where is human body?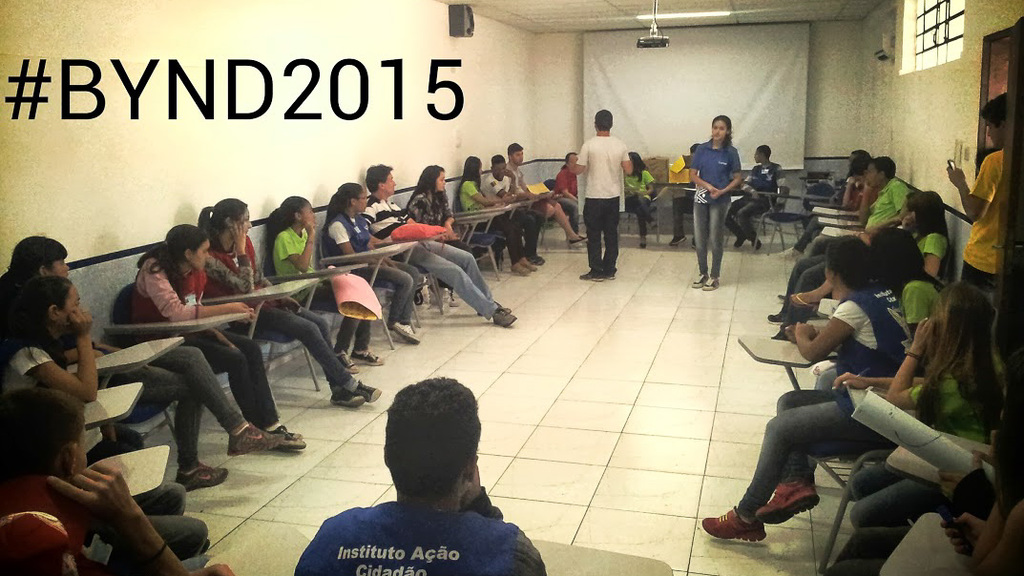
{"x1": 3, "y1": 233, "x2": 279, "y2": 483}.
